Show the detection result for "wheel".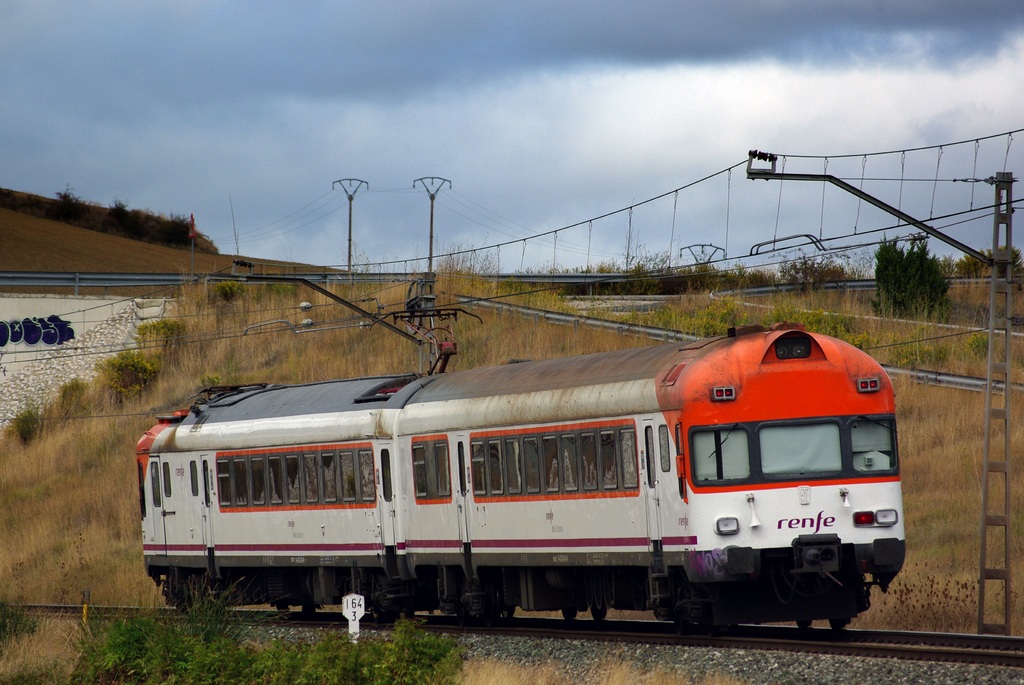
830 618 845 629.
